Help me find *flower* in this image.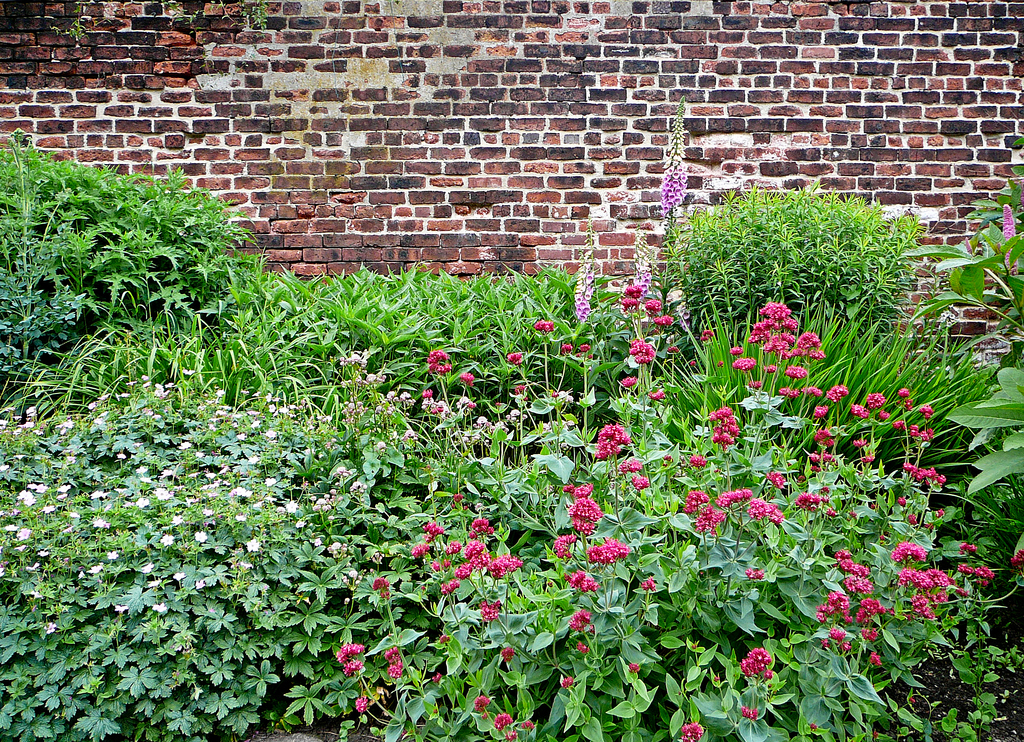
Found it: x1=384 y1=648 x2=400 y2=658.
